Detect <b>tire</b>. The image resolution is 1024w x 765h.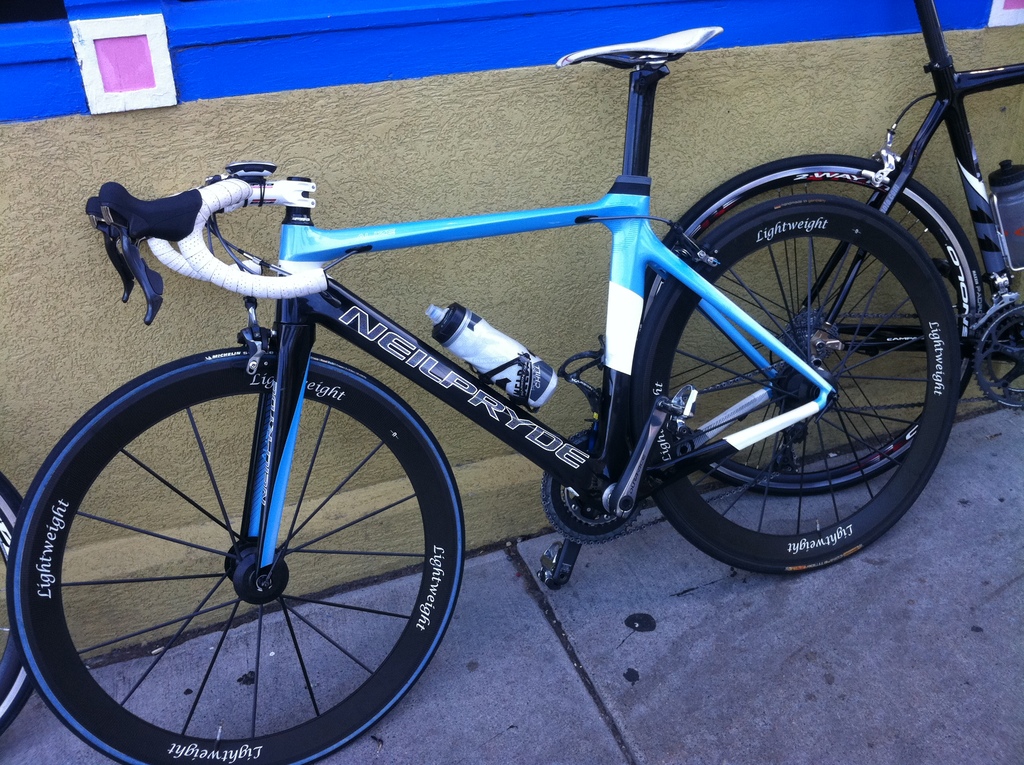
left=603, top=152, right=984, bottom=501.
